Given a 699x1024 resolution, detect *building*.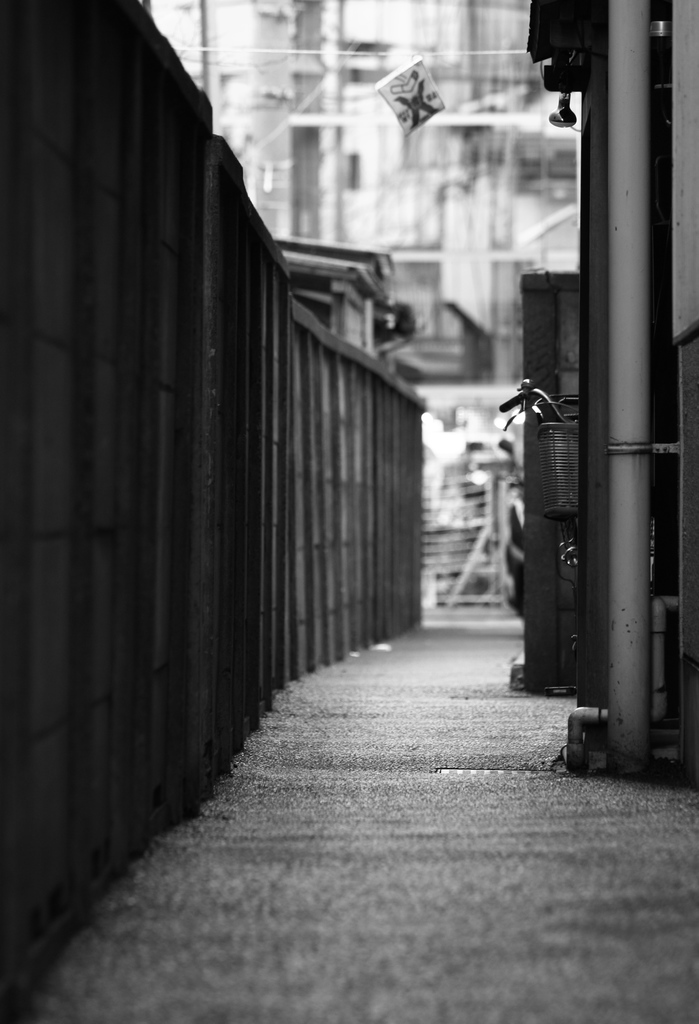
locate(155, 0, 575, 598).
